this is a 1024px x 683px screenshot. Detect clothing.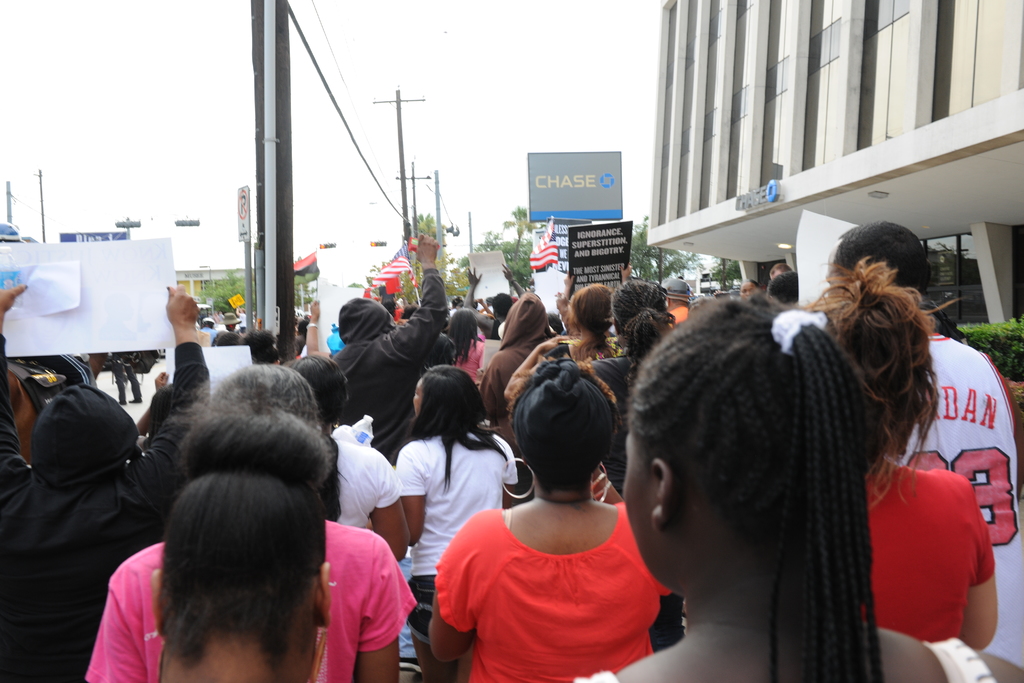
[329, 263, 449, 459].
